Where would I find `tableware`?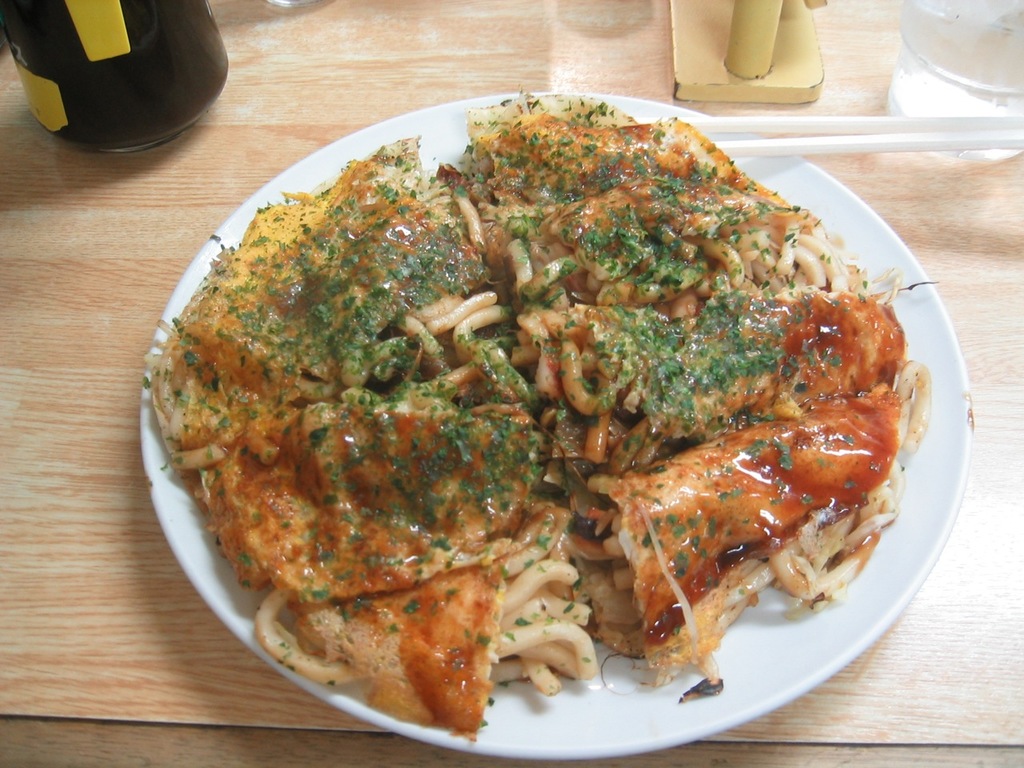
At {"x1": 138, "y1": 86, "x2": 972, "y2": 764}.
